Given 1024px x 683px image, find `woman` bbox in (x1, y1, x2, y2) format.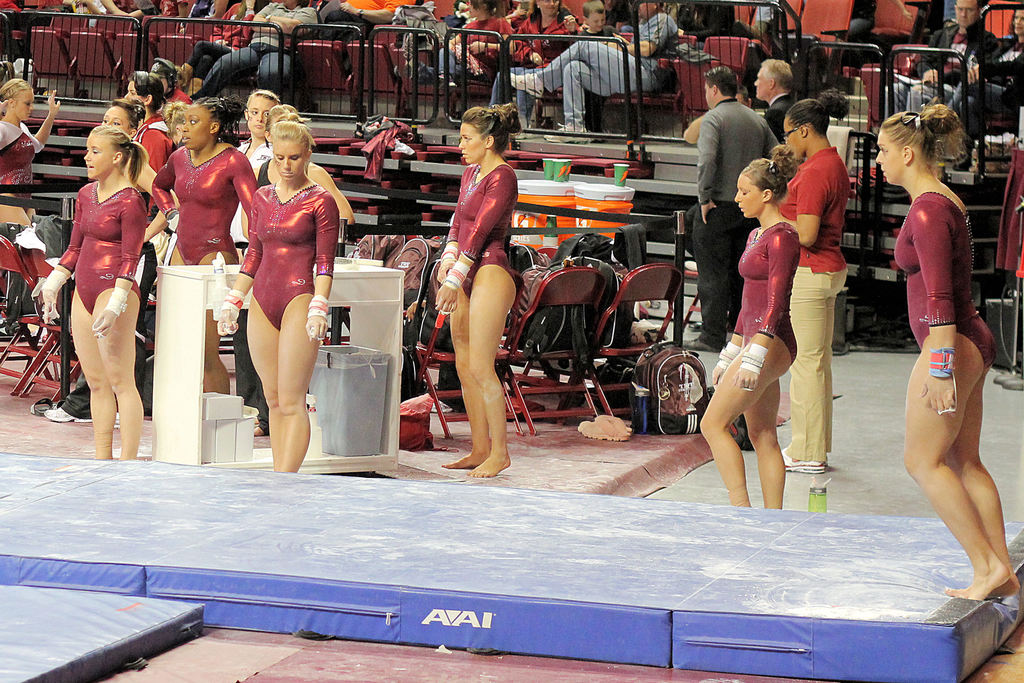
(700, 145, 803, 508).
